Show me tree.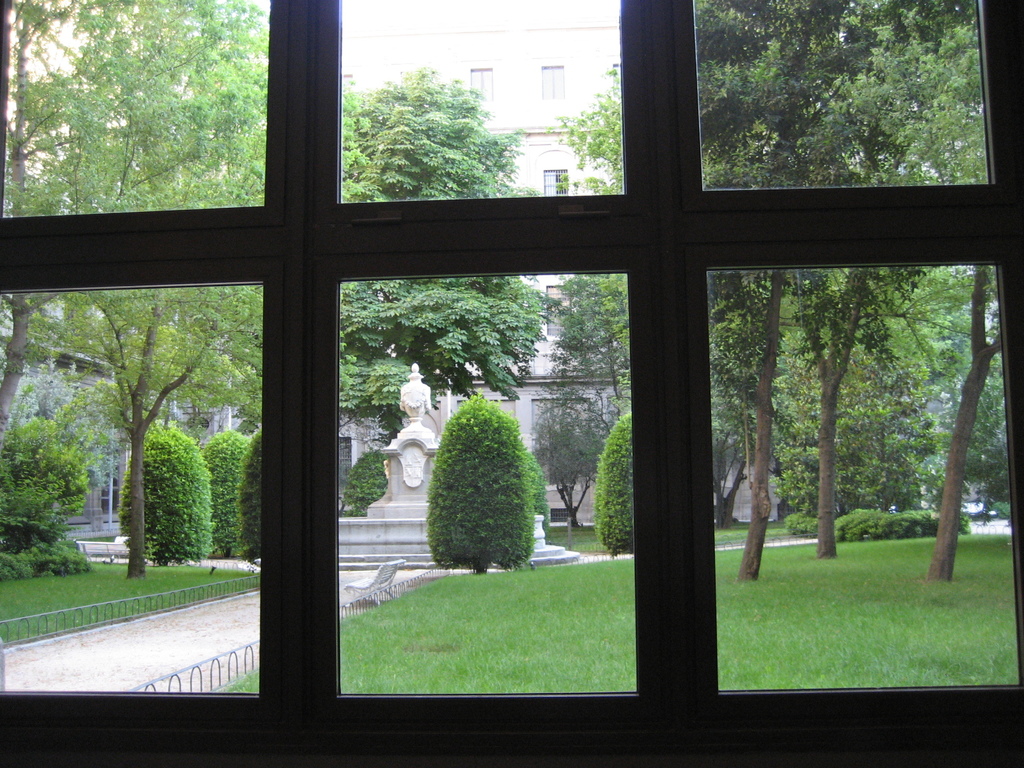
tree is here: [x1=121, y1=414, x2=209, y2=565].
